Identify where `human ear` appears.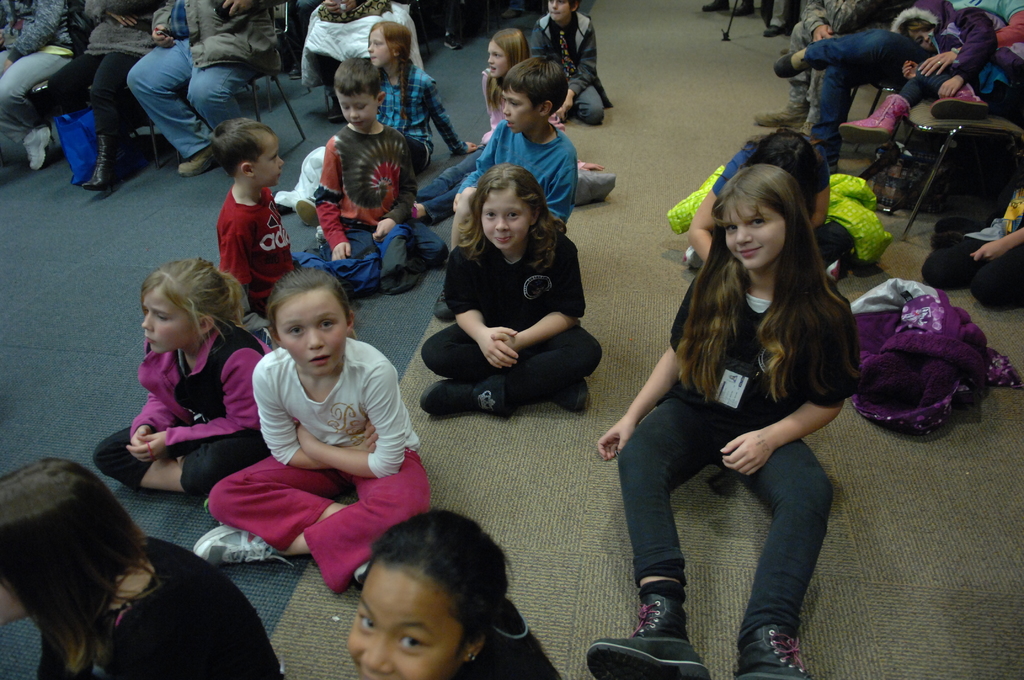
Appears at crop(241, 160, 253, 177).
